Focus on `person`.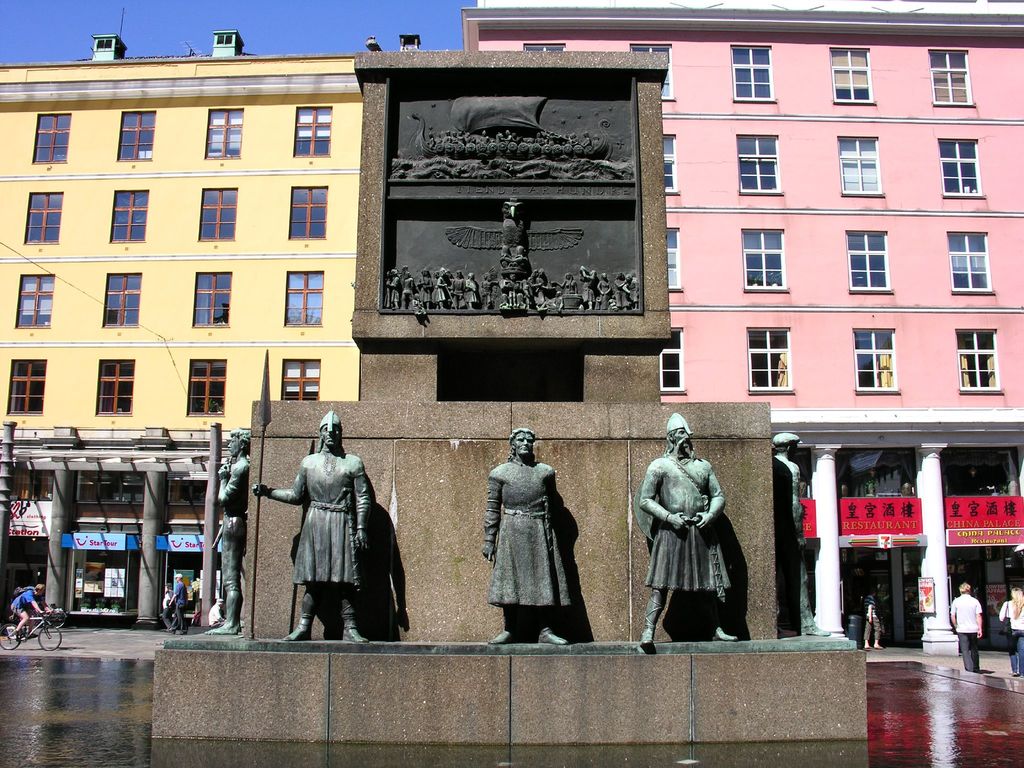
Focused at (left=215, top=429, right=248, bottom=633).
